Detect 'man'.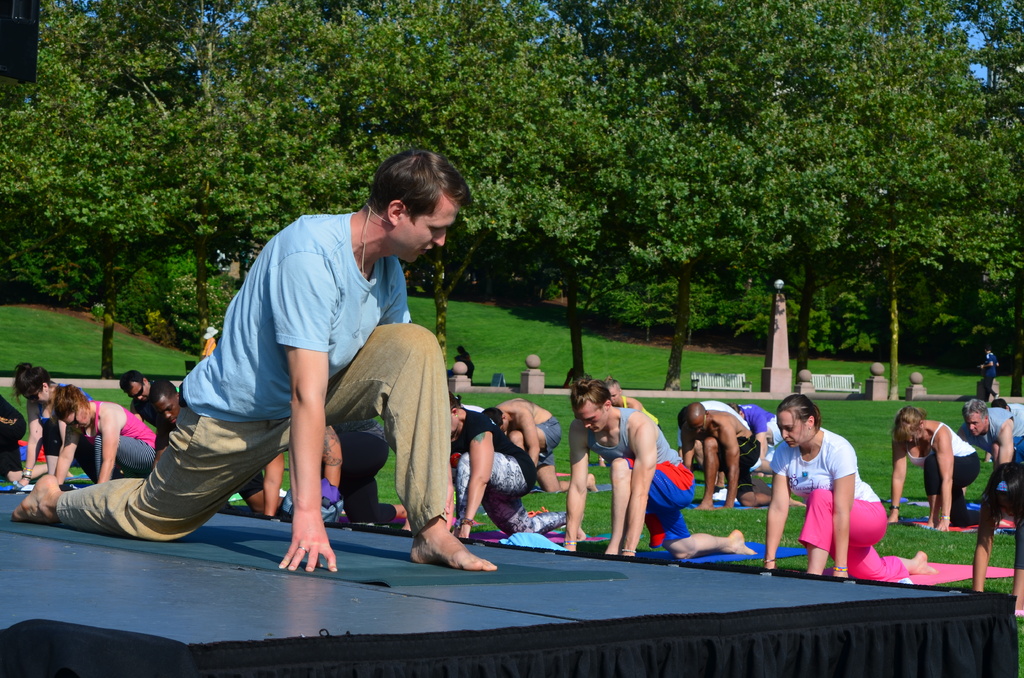
Detected at [x1=124, y1=370, x2=203, y2=448].
